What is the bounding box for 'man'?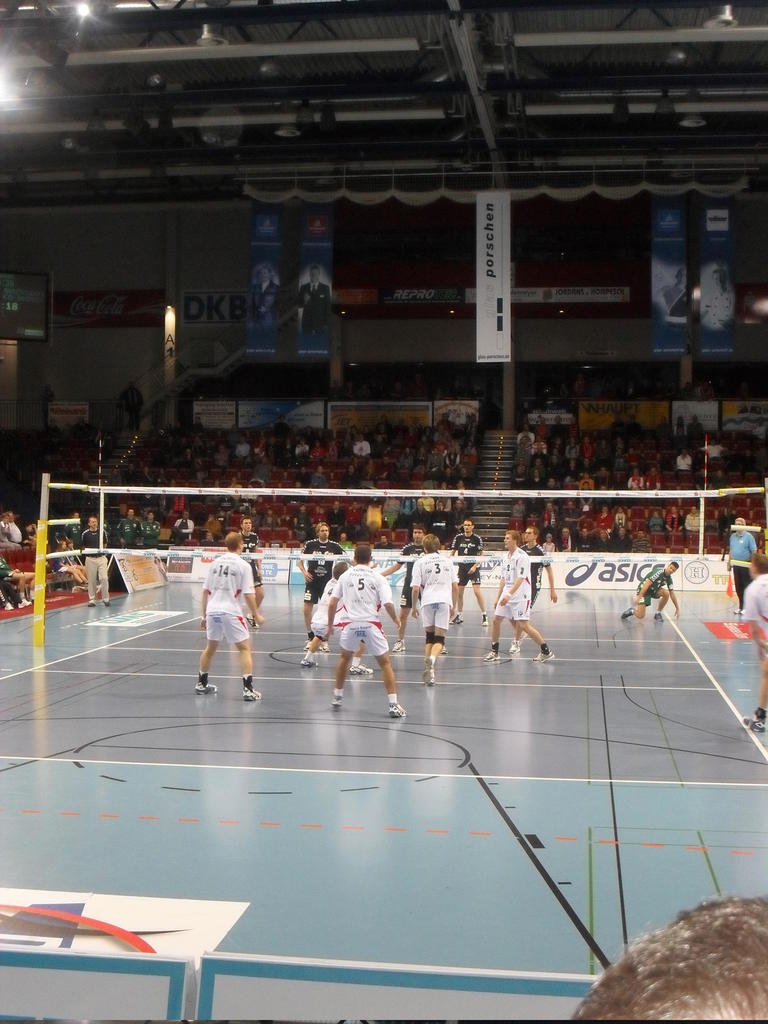
299, 561, 373, 675.
